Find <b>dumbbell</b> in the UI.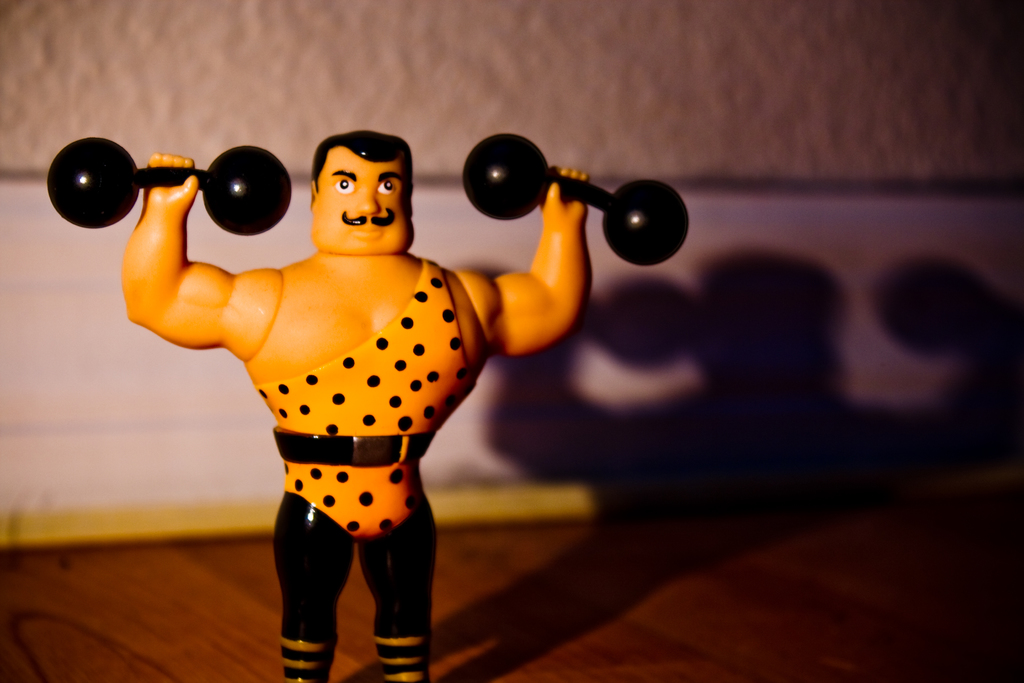
UI element at box(47, 135, 291, 233).
